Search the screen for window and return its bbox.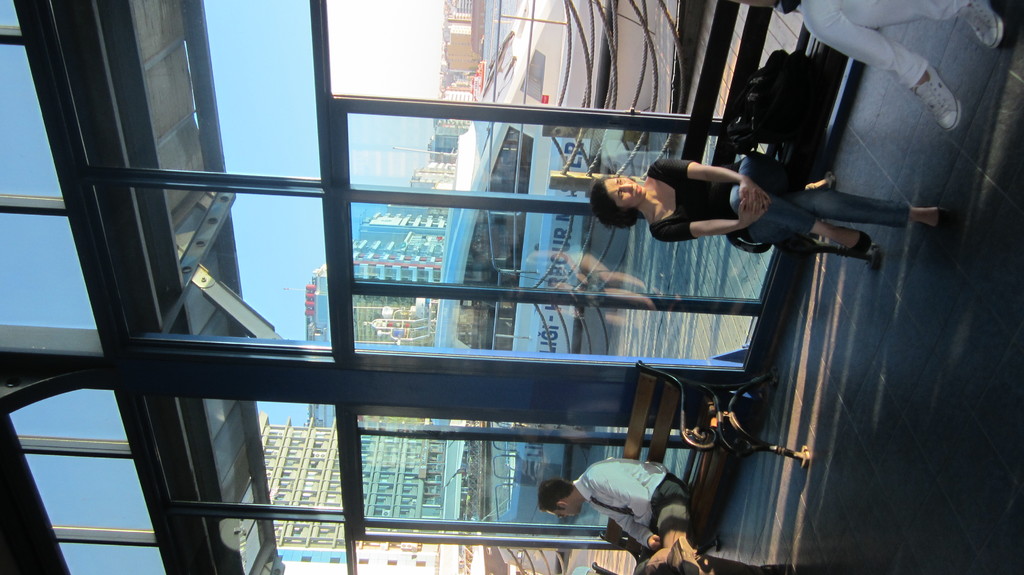
Found: x1=424 y1=473 x2=444 y2=484.
